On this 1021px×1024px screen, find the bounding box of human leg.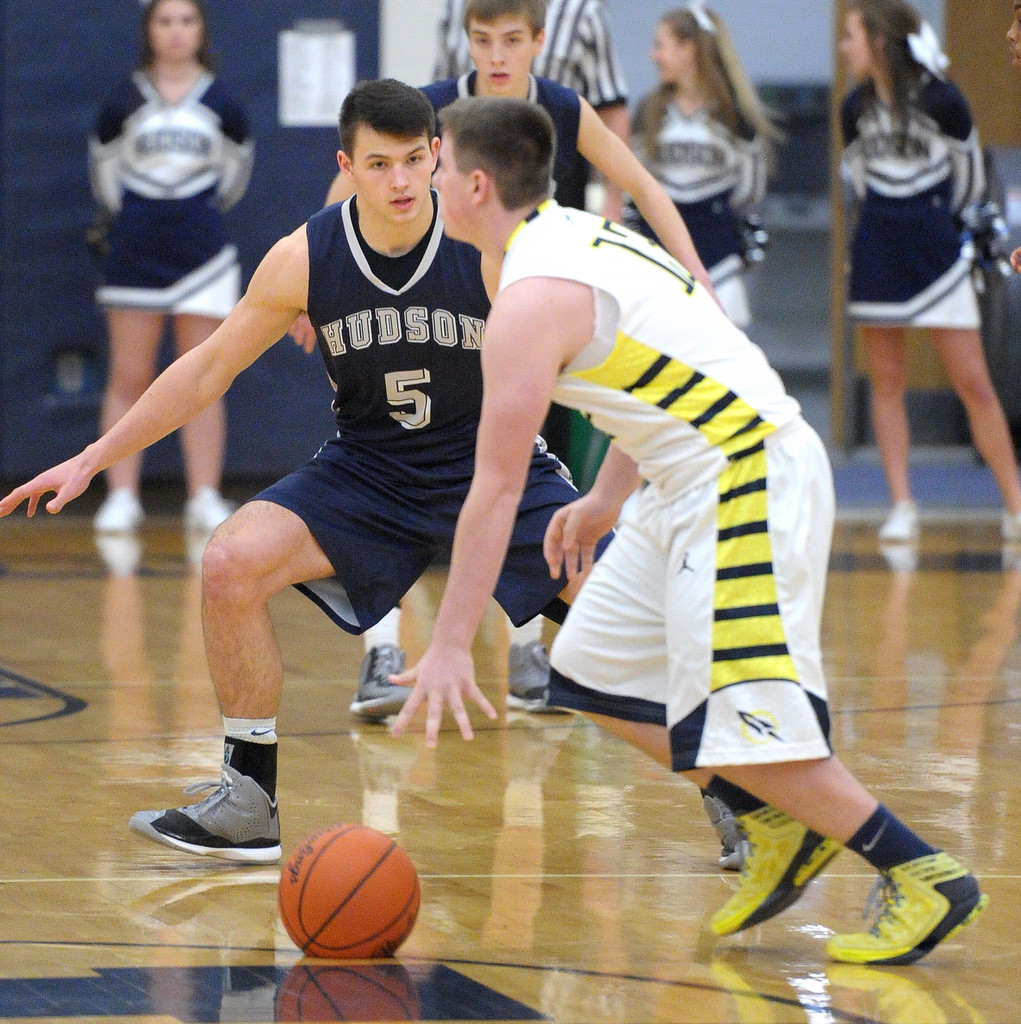
Bounding box: select_region(173, 285, 230, 505).
